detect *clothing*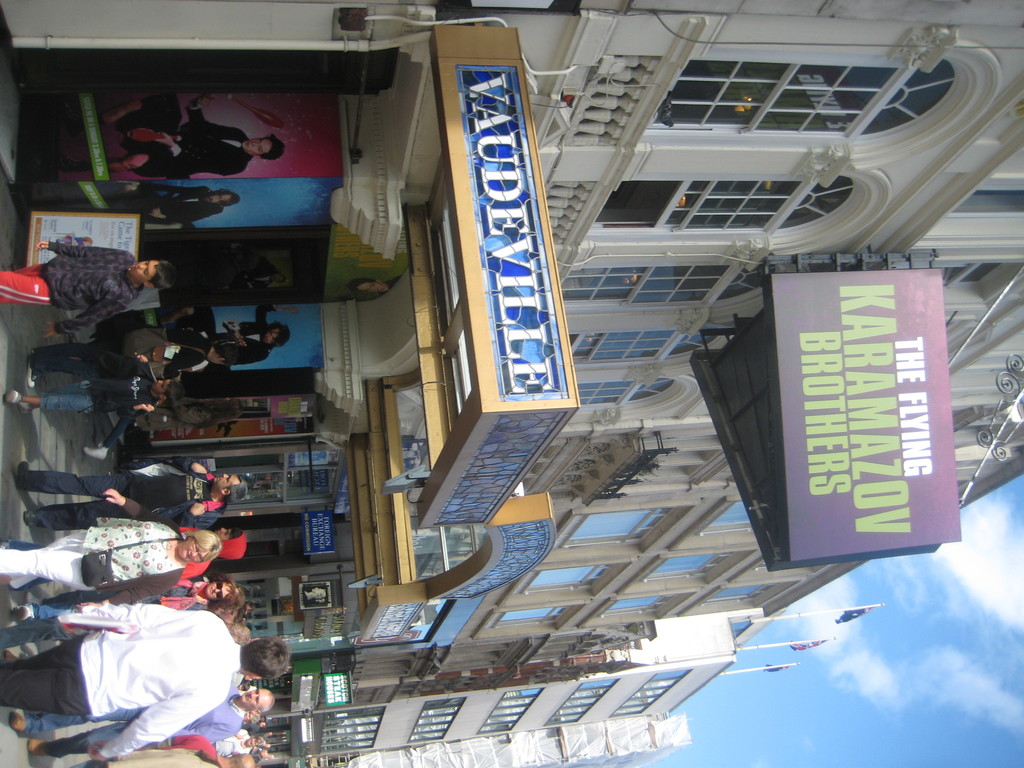
132 101 248 179
